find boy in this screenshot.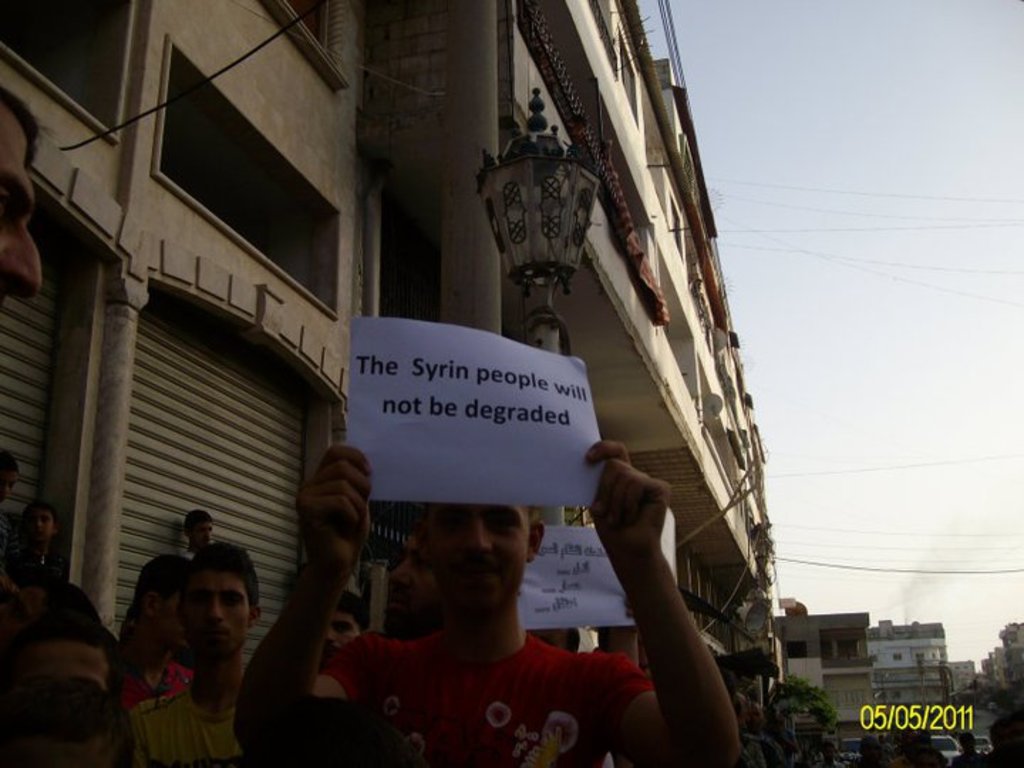
The bounding box for boy is <region>293, 445, 688, 758</region>.
